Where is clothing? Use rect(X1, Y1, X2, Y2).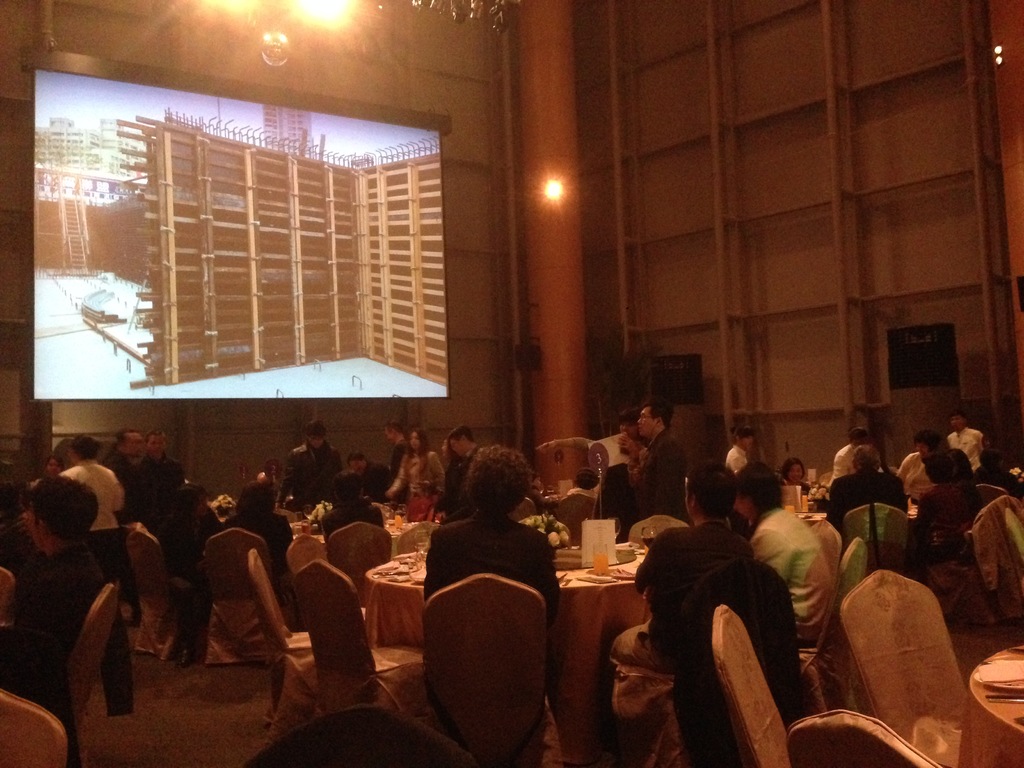
rect(906, 456, 943, 507).
